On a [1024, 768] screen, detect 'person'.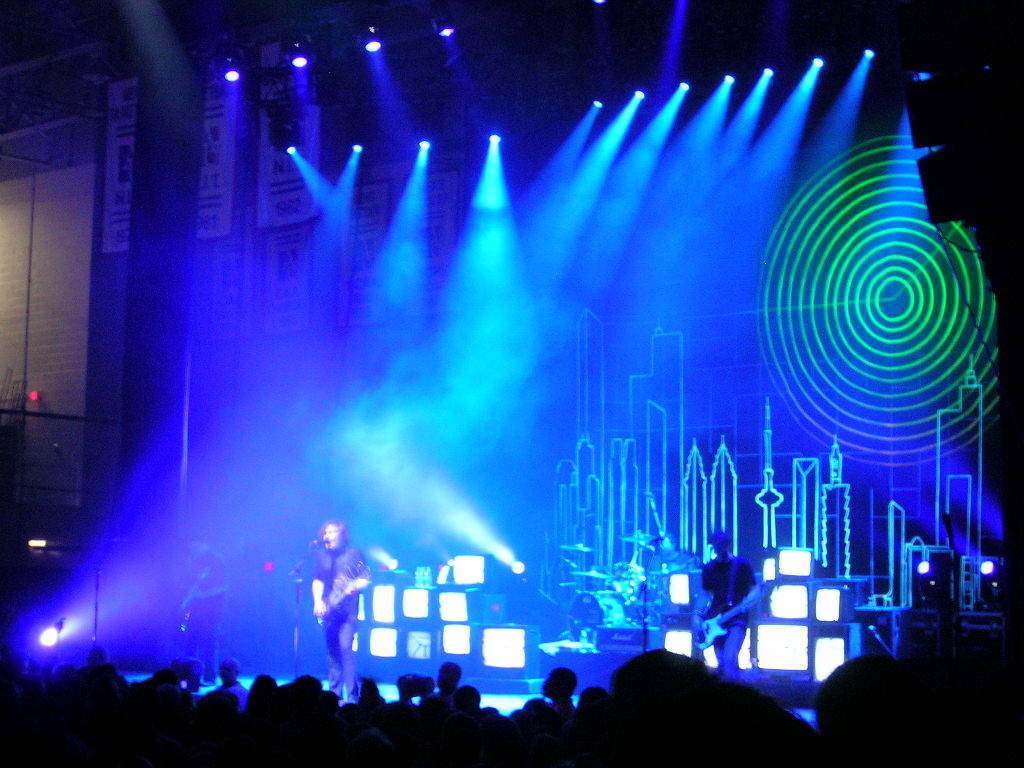
311:519:375:698.
